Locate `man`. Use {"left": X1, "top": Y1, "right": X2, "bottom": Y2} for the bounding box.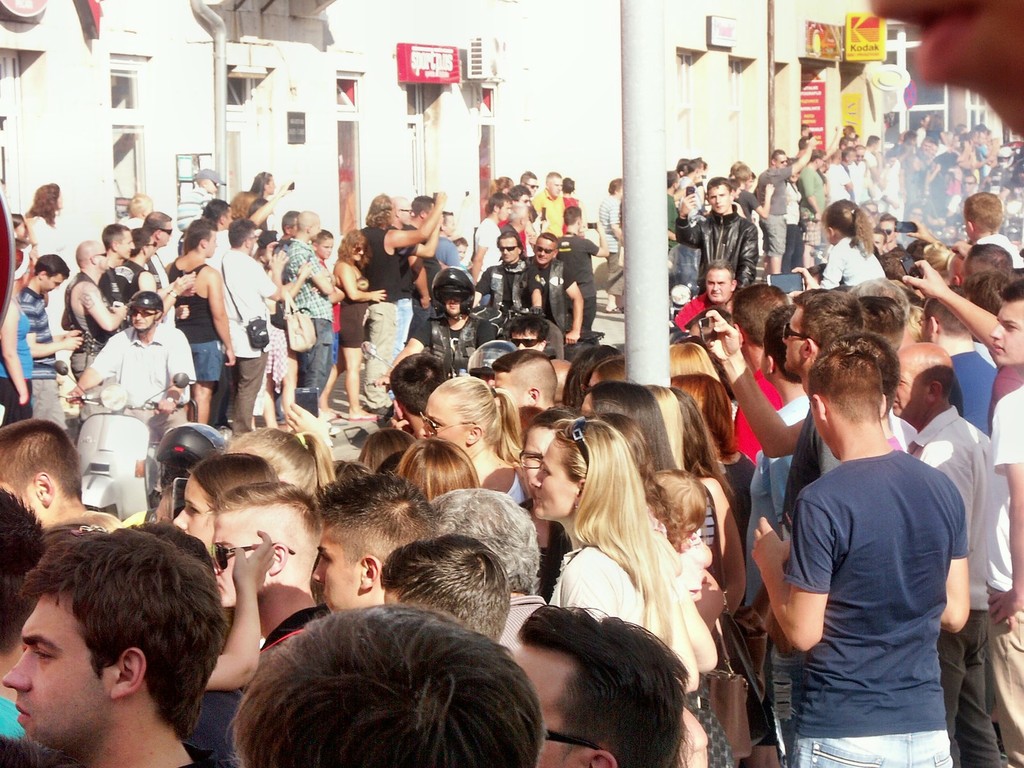
{"left": 541, "top": 152, "right": 564, "bottom": 245}.
